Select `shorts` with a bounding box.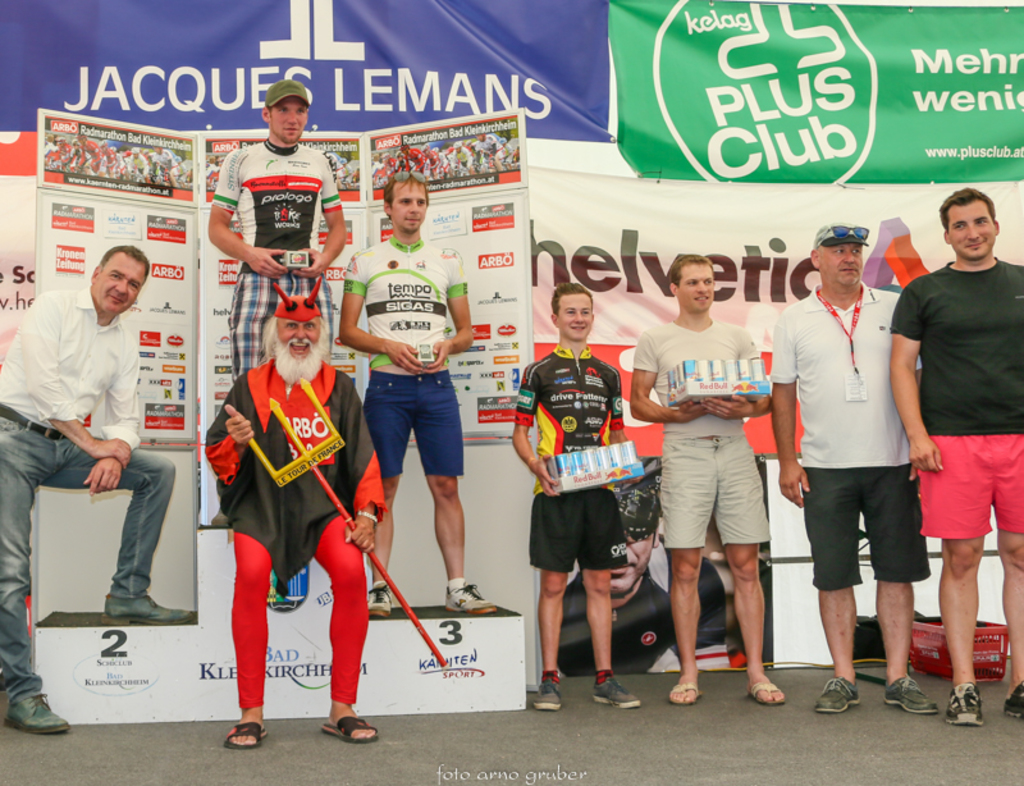
{"x1": 799, "y1": 463, "x2": 928, "y2": 589}.
